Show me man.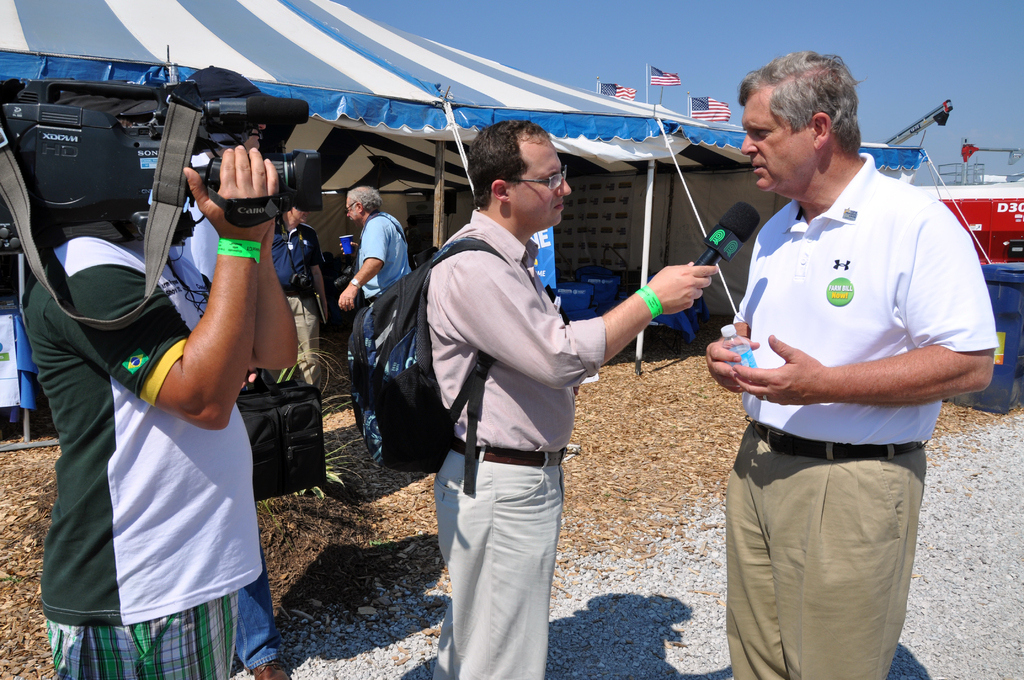
man is here: 268 207 339 394.
